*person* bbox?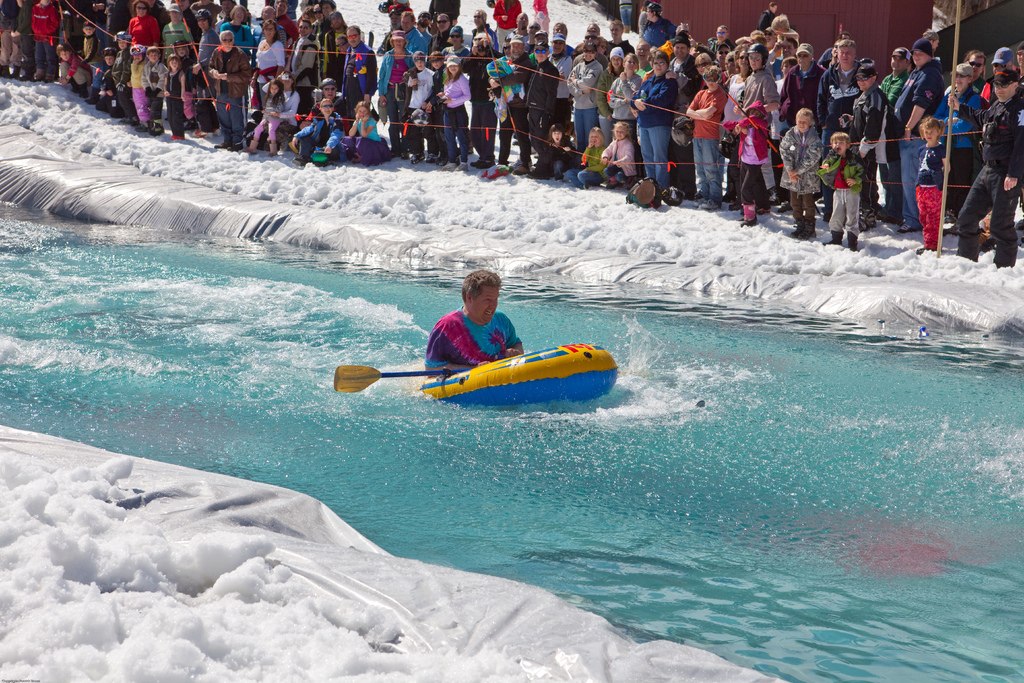
region(426, 263, 524, 379)
